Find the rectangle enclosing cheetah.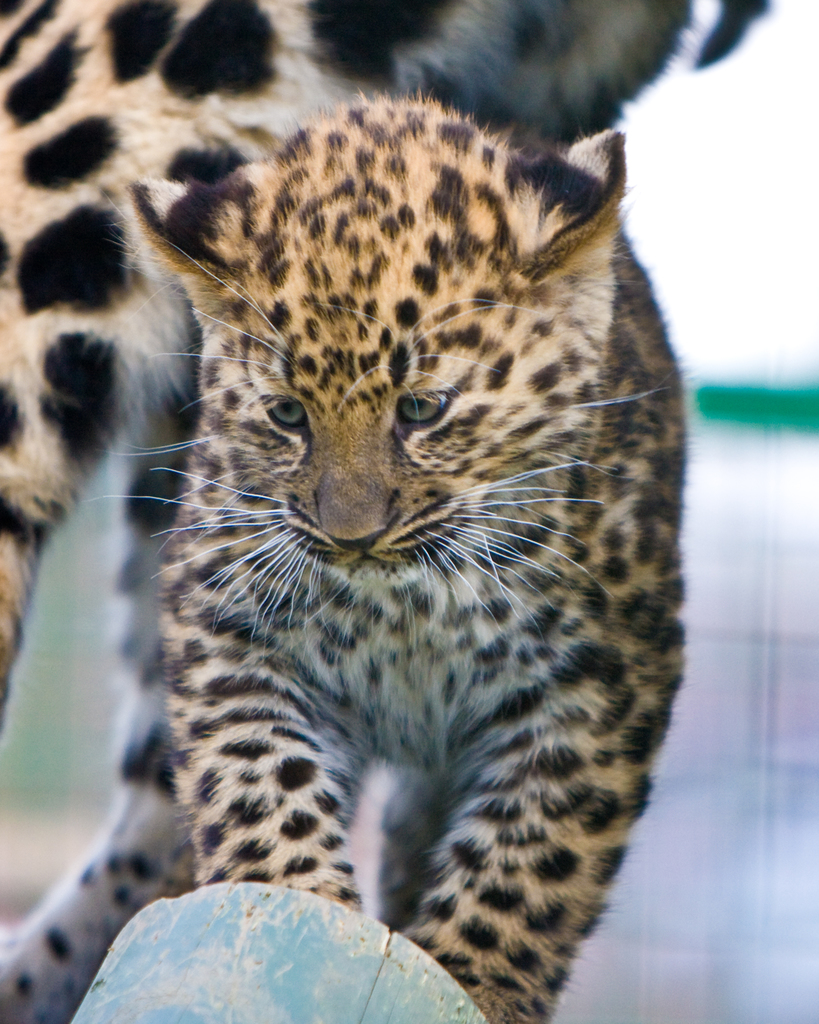
BBox(106, 90, 683, 1023).
